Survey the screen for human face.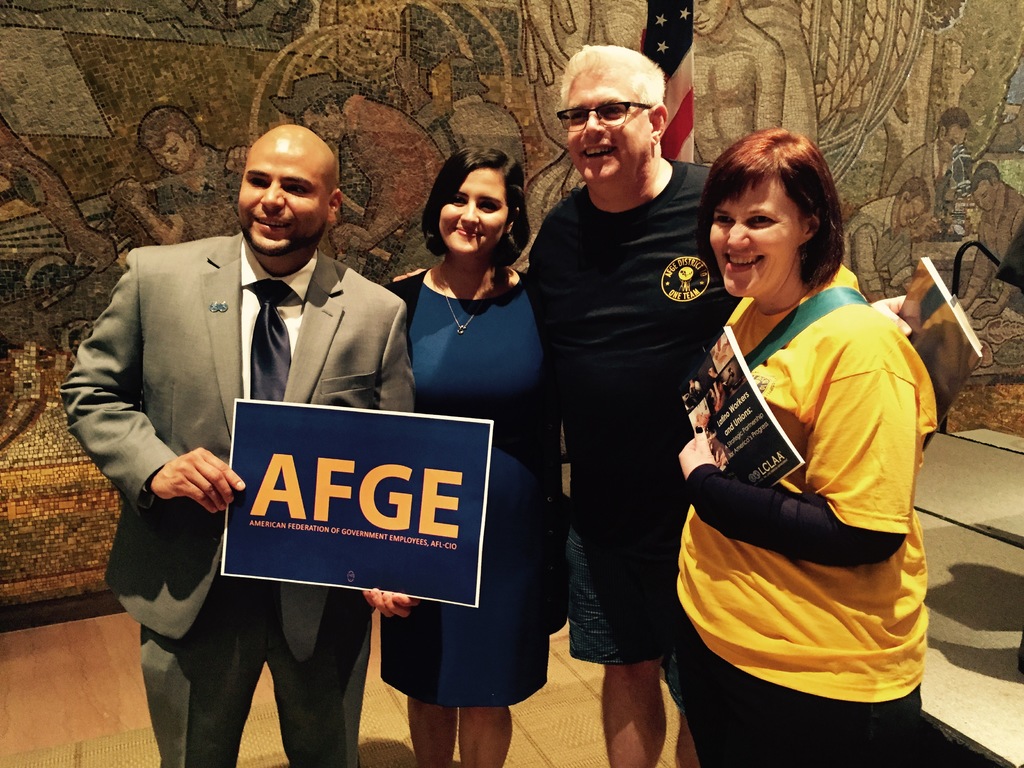
Survey found: box=[567, 66, 648, 182].
